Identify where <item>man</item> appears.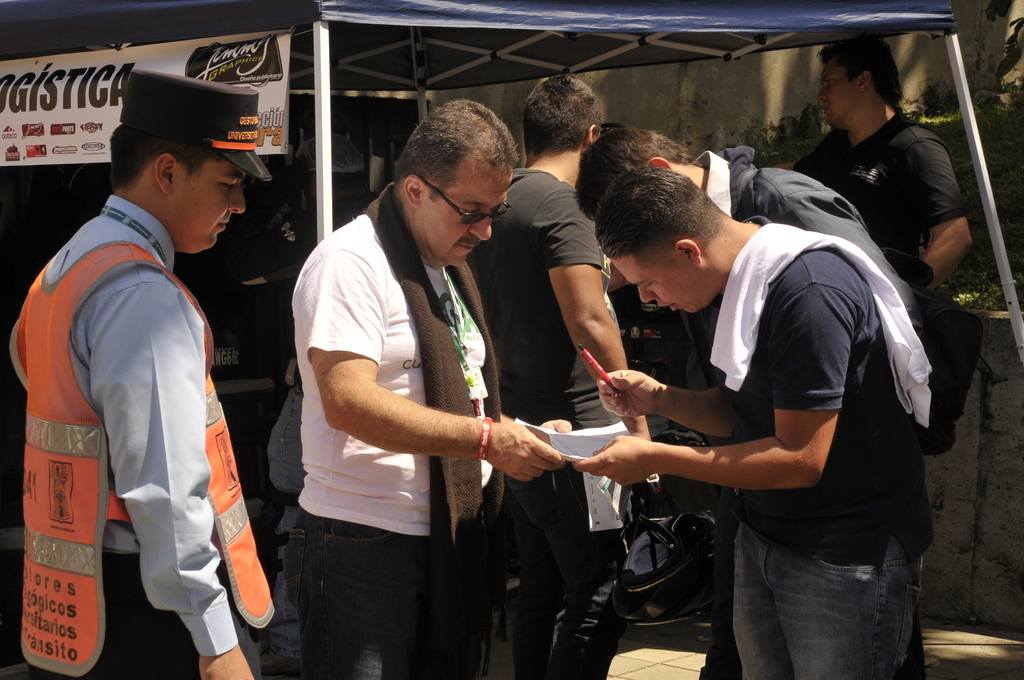
Appears at 574,165,934,679.
